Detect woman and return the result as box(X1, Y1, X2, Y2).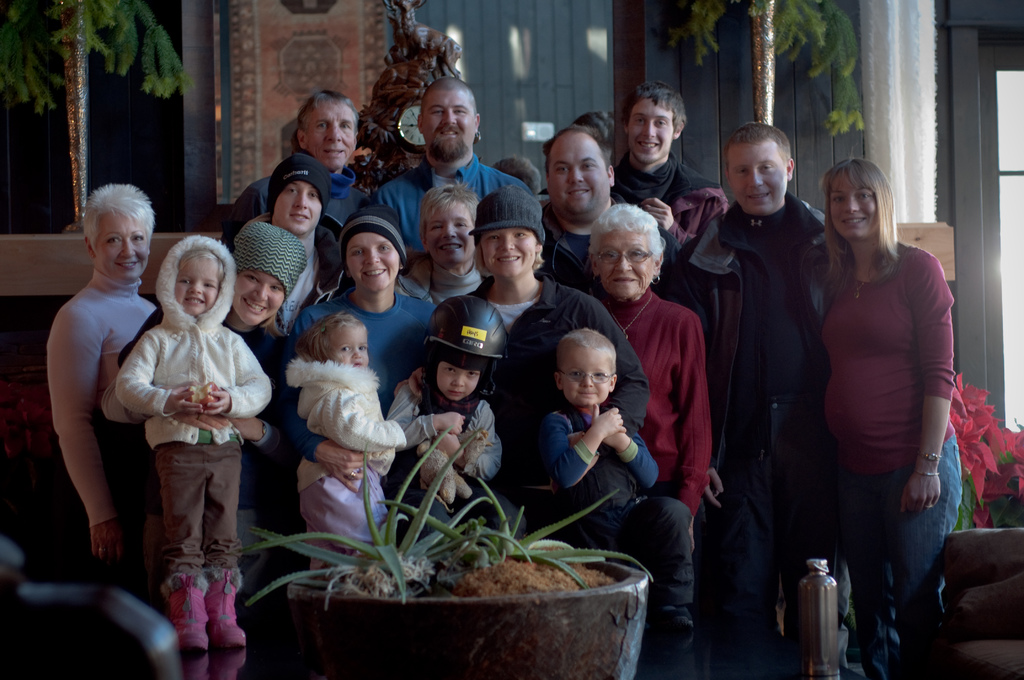
box(807, 136, 979, 659).
